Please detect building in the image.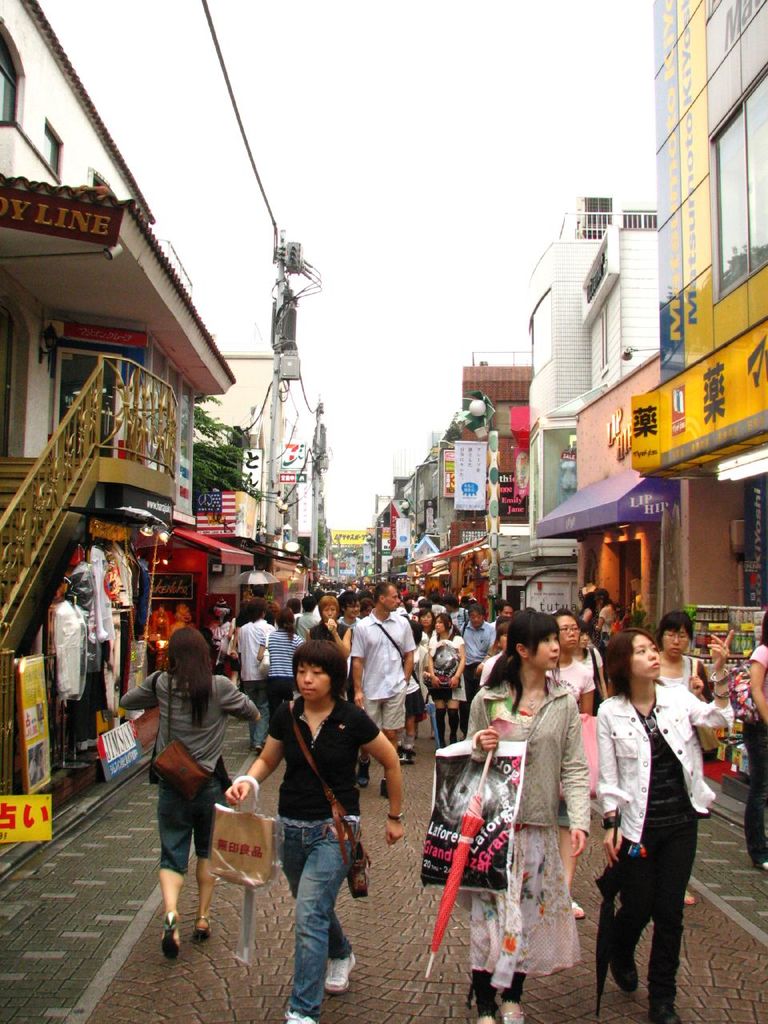
[385, 355, 536, 547].
